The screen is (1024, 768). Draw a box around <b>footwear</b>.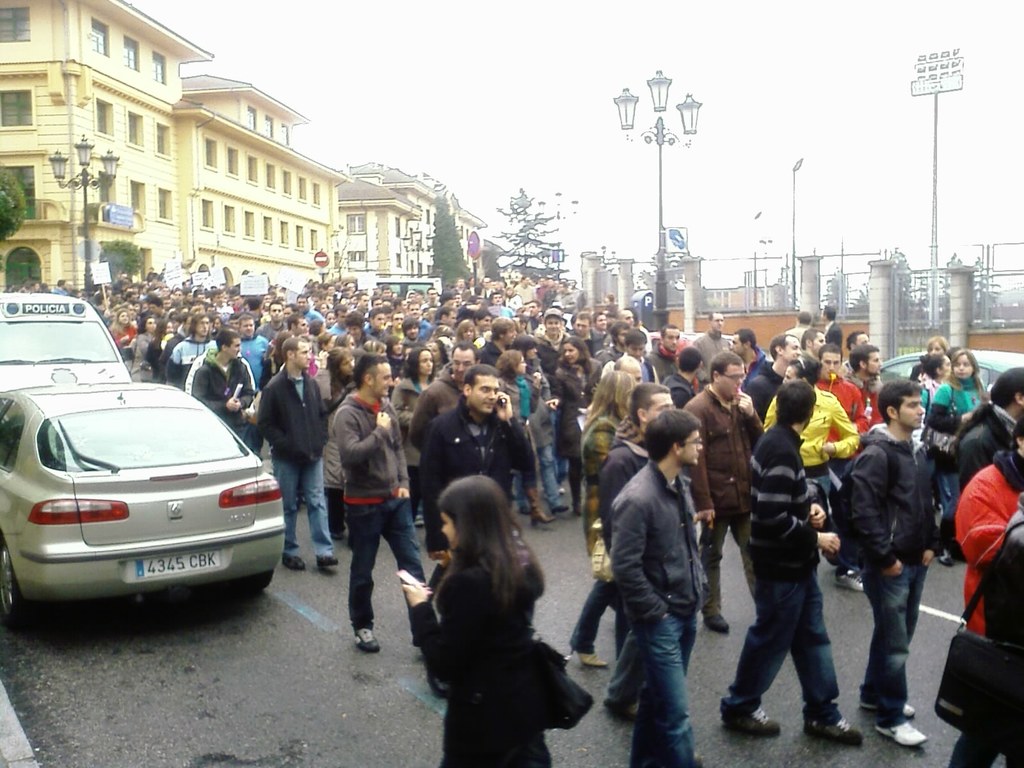
(x1=601, y1=699, x2=641, y2=721).
